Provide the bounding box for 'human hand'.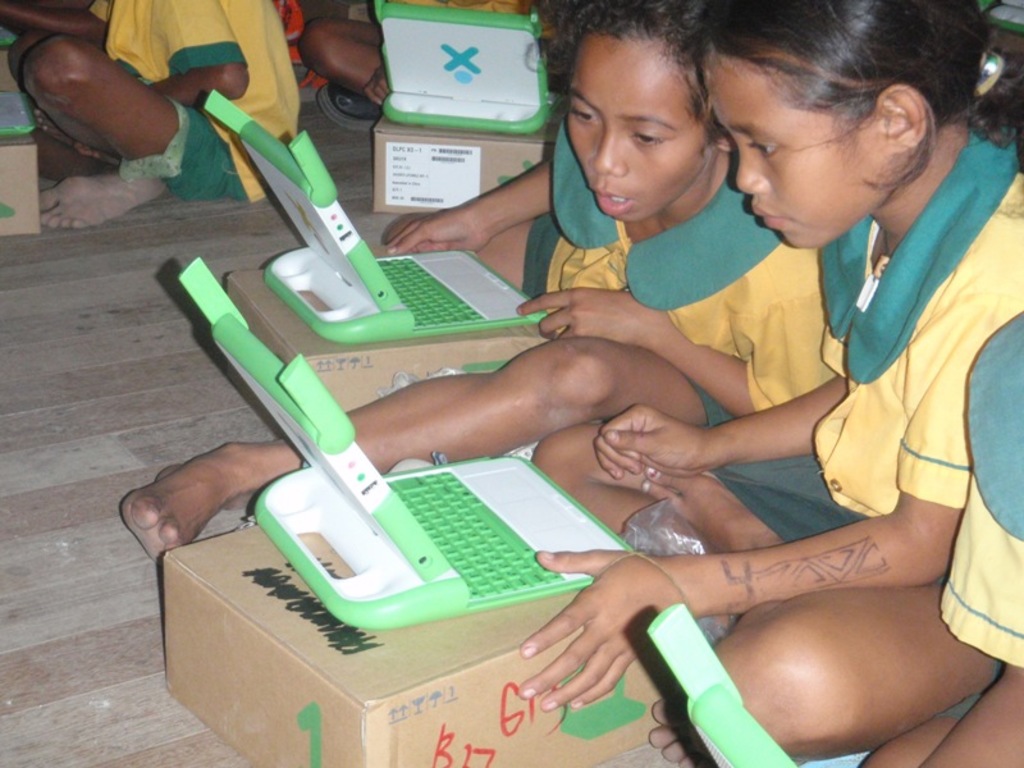
pyautogui.locateOnScreen(360, 63, 396, 111).
